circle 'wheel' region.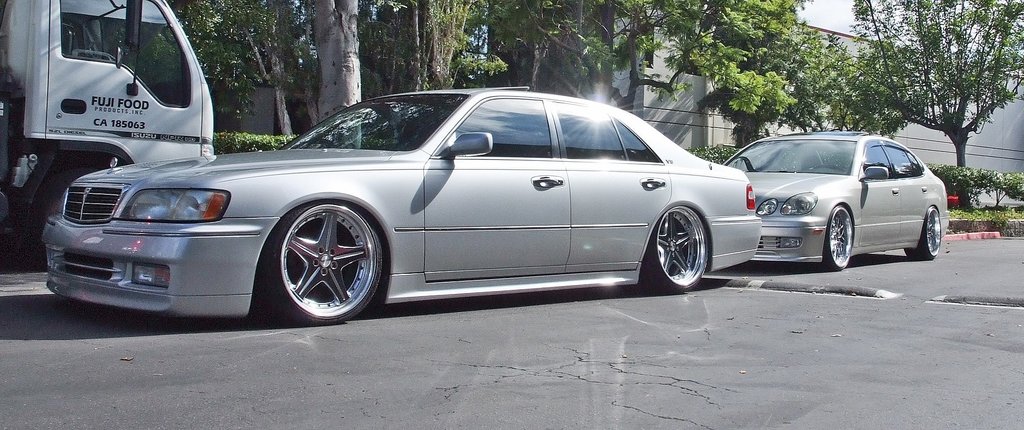
Region: [left=643, top=204, right=710, bottom=294].
